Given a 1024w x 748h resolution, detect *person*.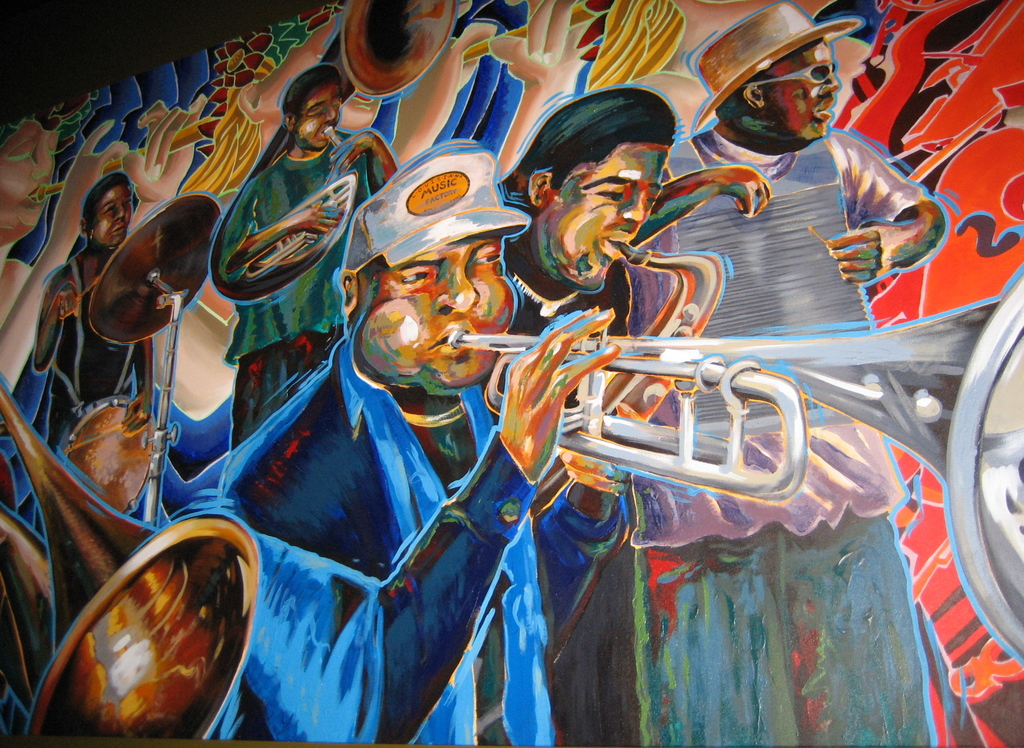
(left=495, top=84, right=680, bottom=337).
